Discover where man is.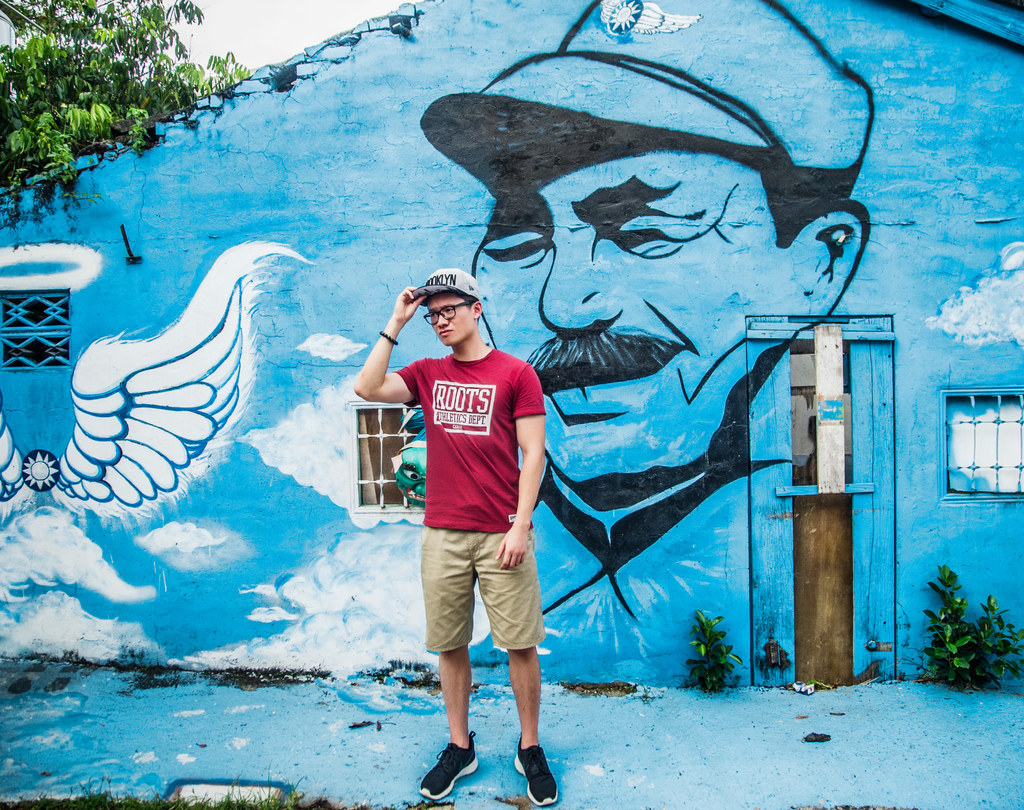
Discovered at crop(413, 0, 876, 624).
